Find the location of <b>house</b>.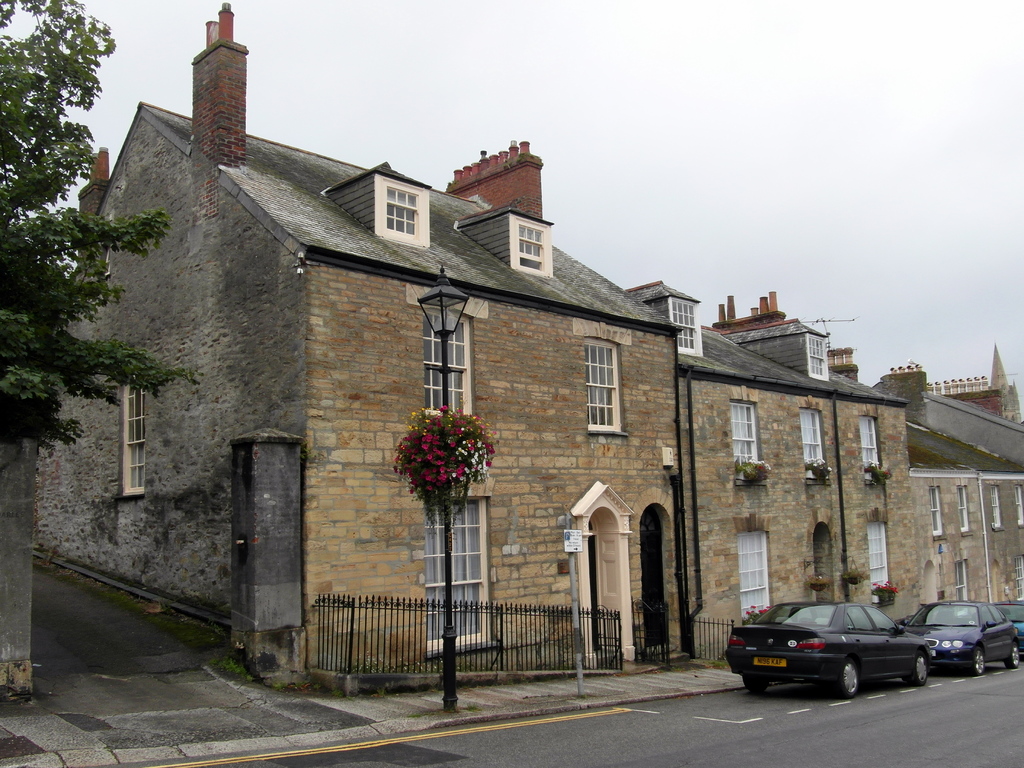
Location: {"left": 877, "top": 339, "right": 1023, "bottom": 609}.
